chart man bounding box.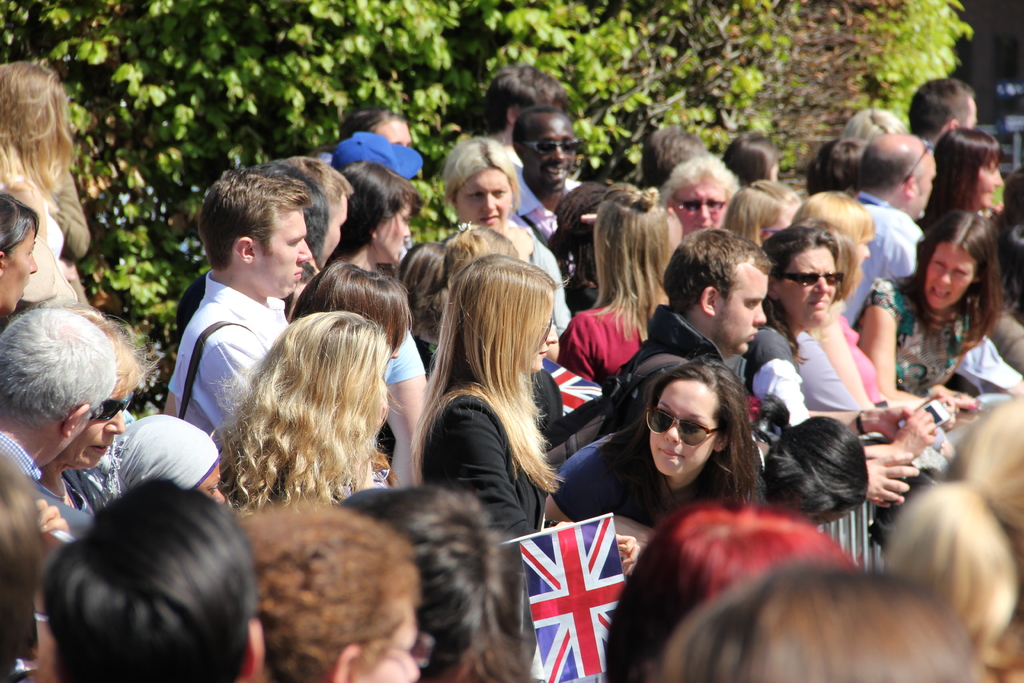
Charted: l=509, t=105, r=589, b=286.
